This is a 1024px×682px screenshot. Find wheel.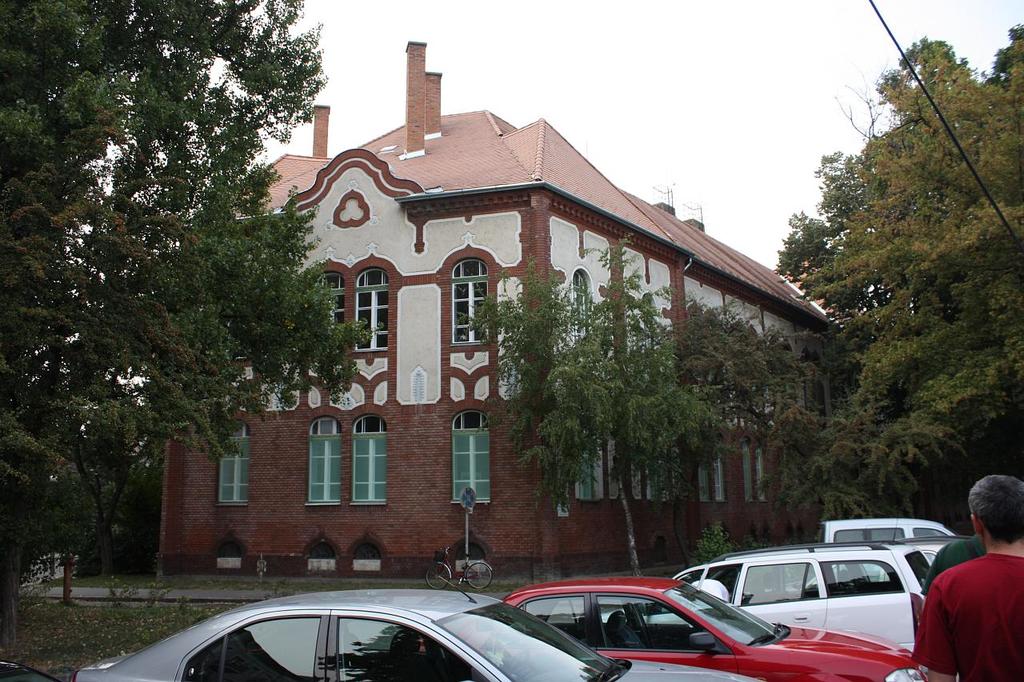
Bounding box: (425, 563, 451, 589).
